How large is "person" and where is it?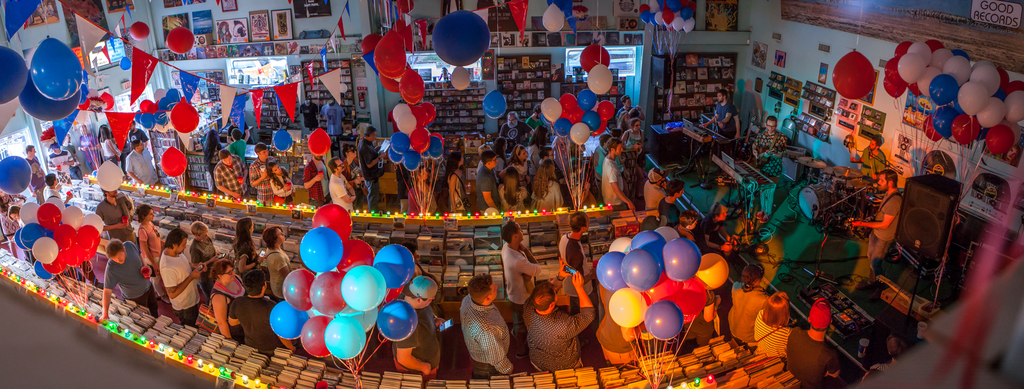
Bounding box: BBox(190, 217, 211, 272).
